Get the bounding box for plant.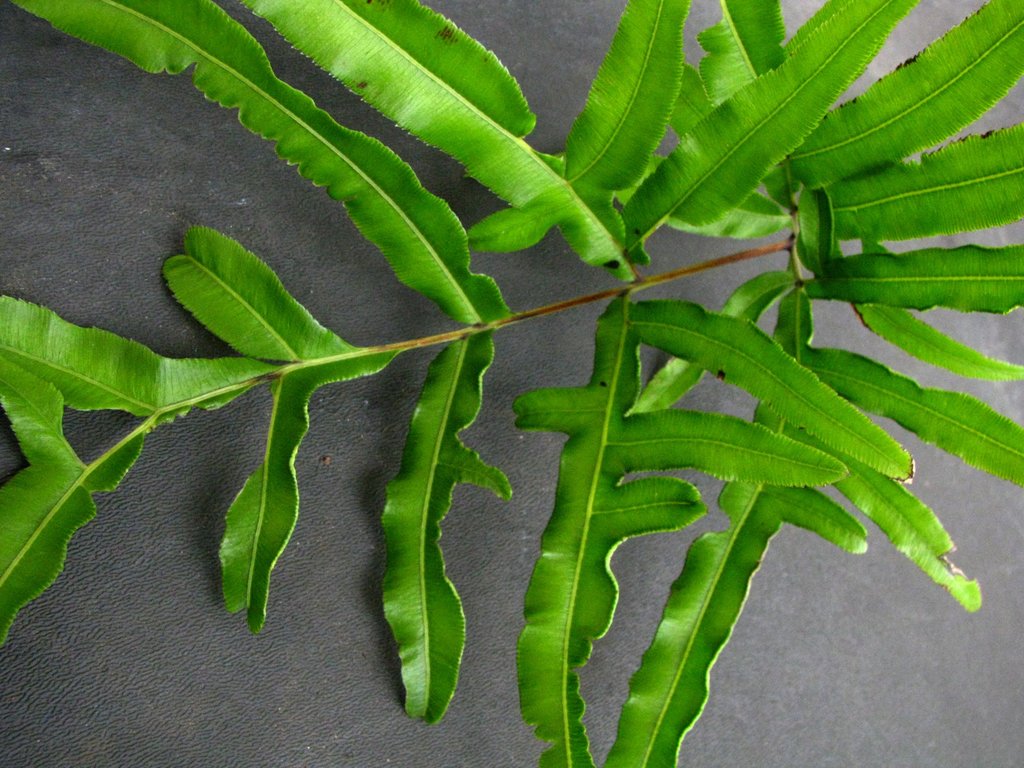
24 10 989 726.
